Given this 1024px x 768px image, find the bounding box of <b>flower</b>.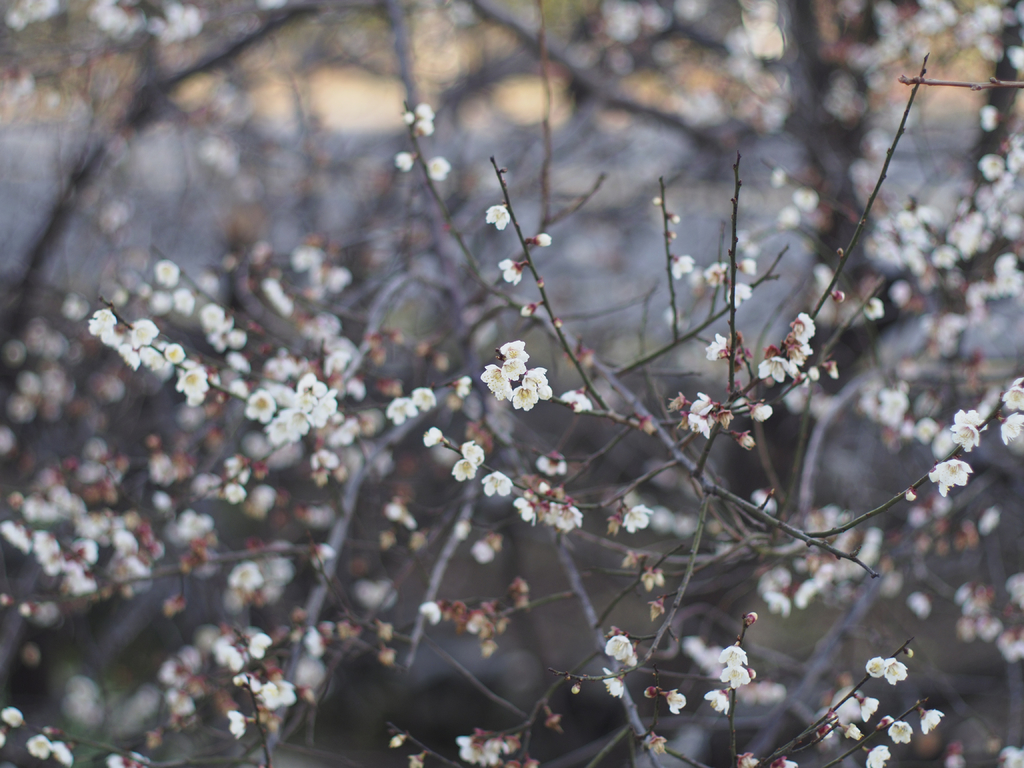
788/314/812/339.
